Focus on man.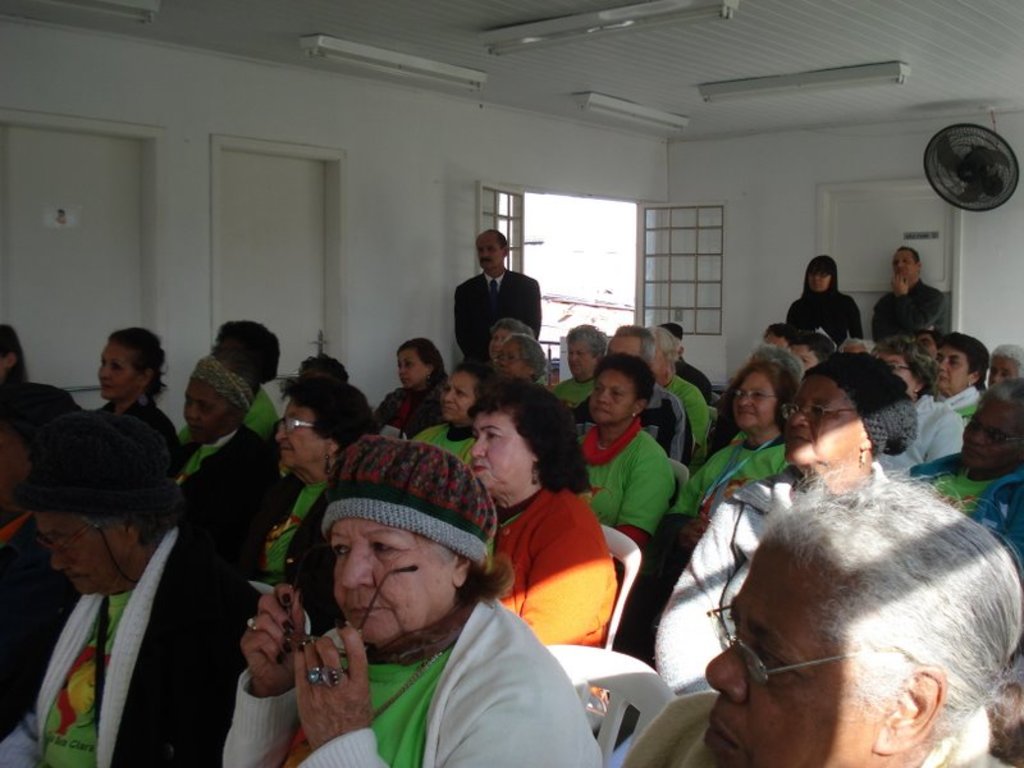
Focused at l=876, t=237, r=980, b=356.
